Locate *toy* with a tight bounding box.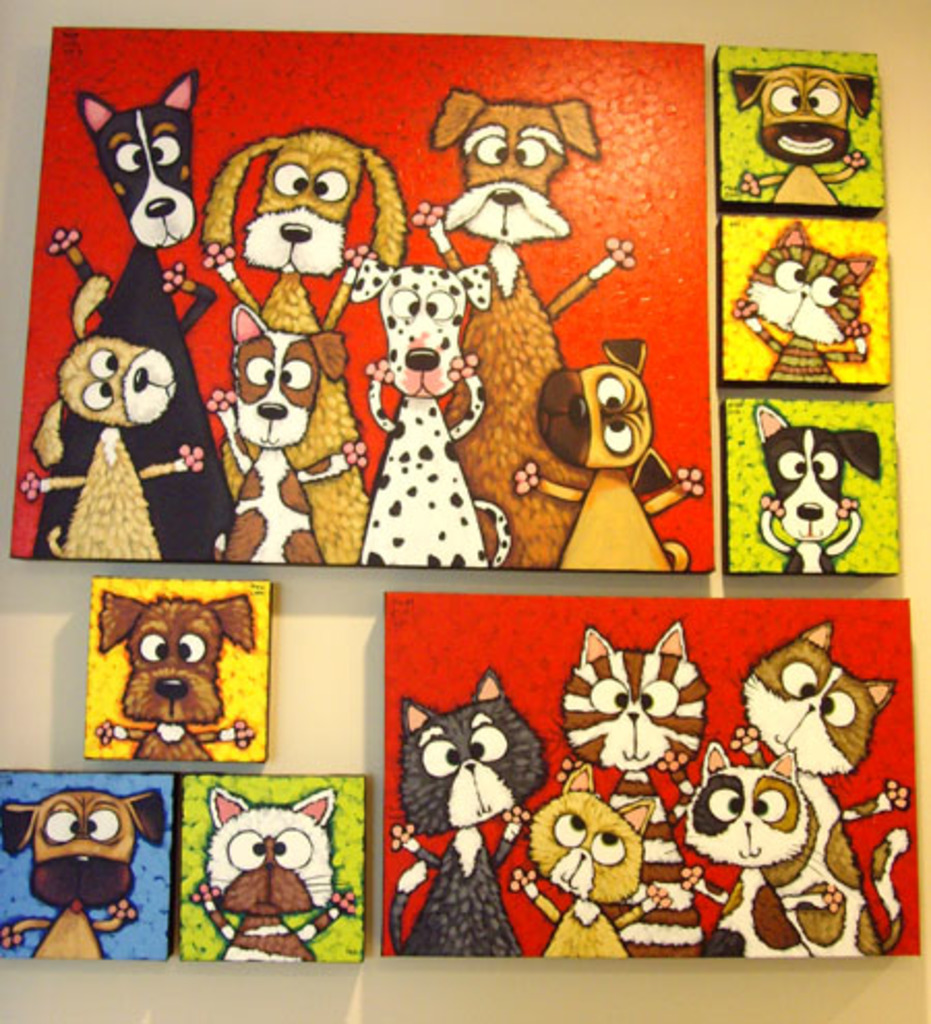
728 62 875 209.
